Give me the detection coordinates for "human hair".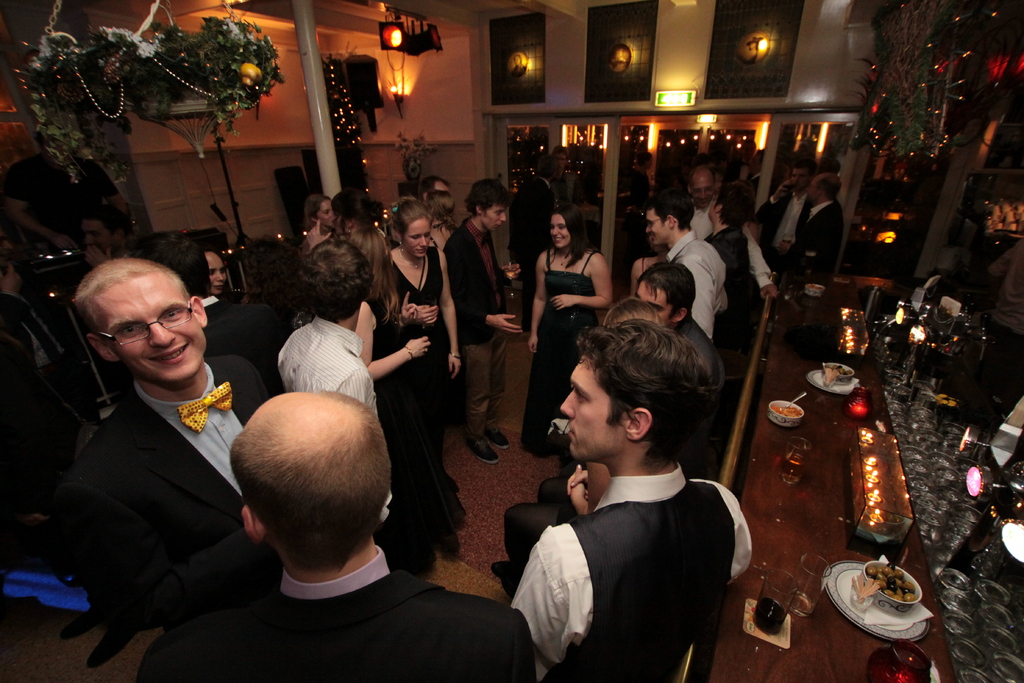
bbox=[227, 388, 390, 572].
